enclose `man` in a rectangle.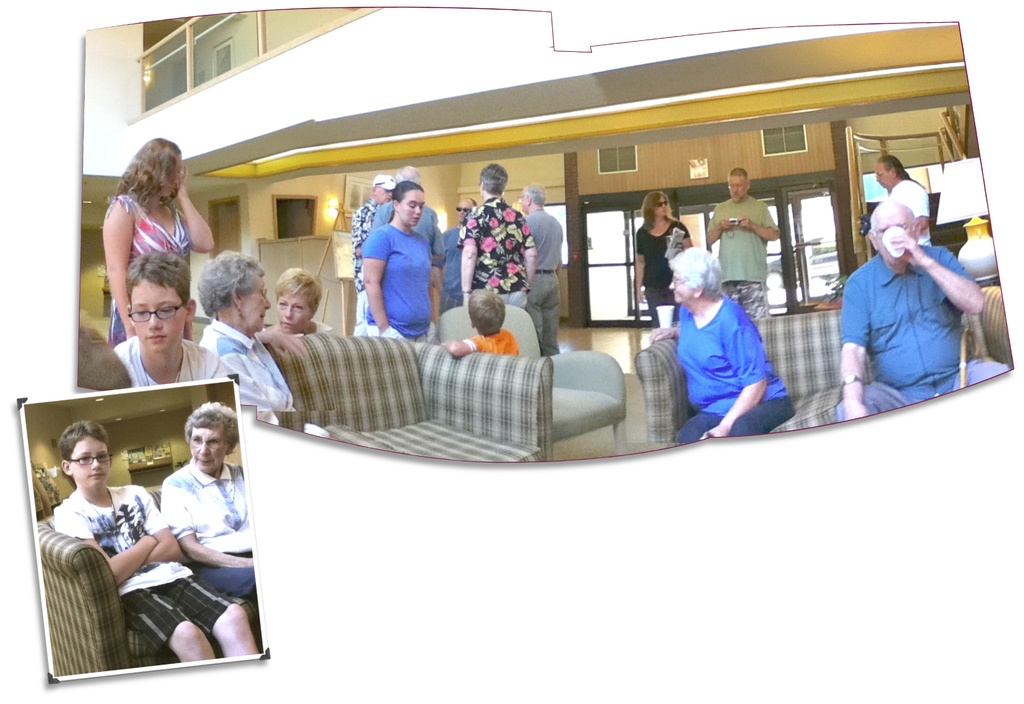
x1=444, y1=197, x2=476, y2=308.
